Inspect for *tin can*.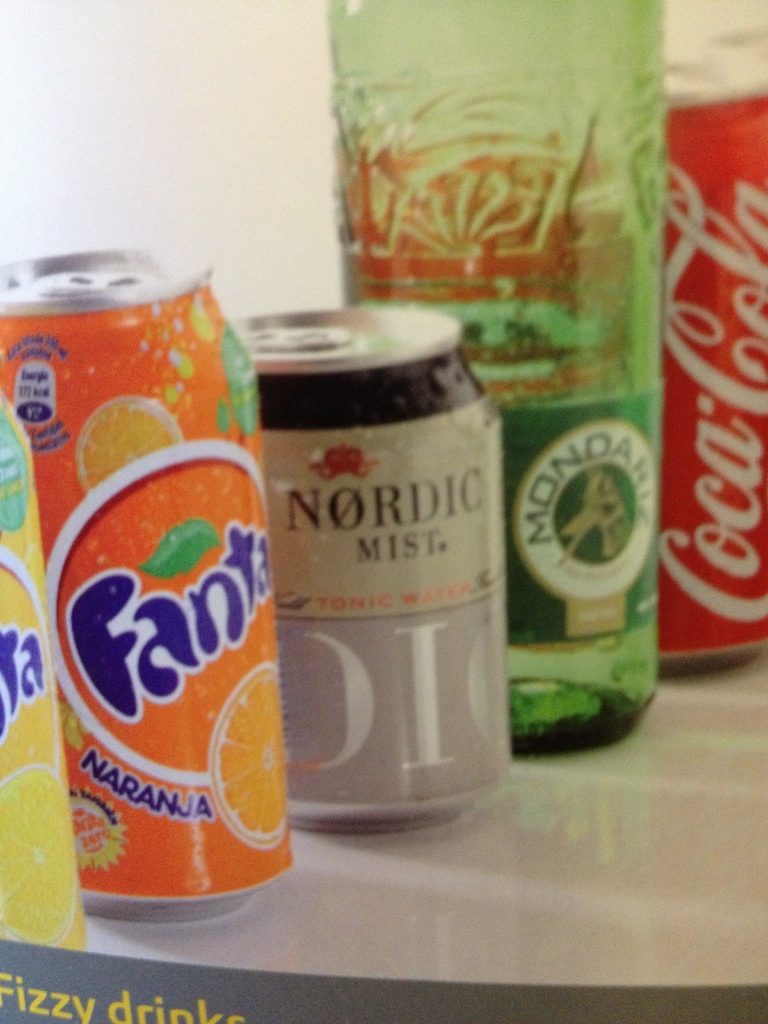
Inspection: bbox=(660, 65, 767, 681).
